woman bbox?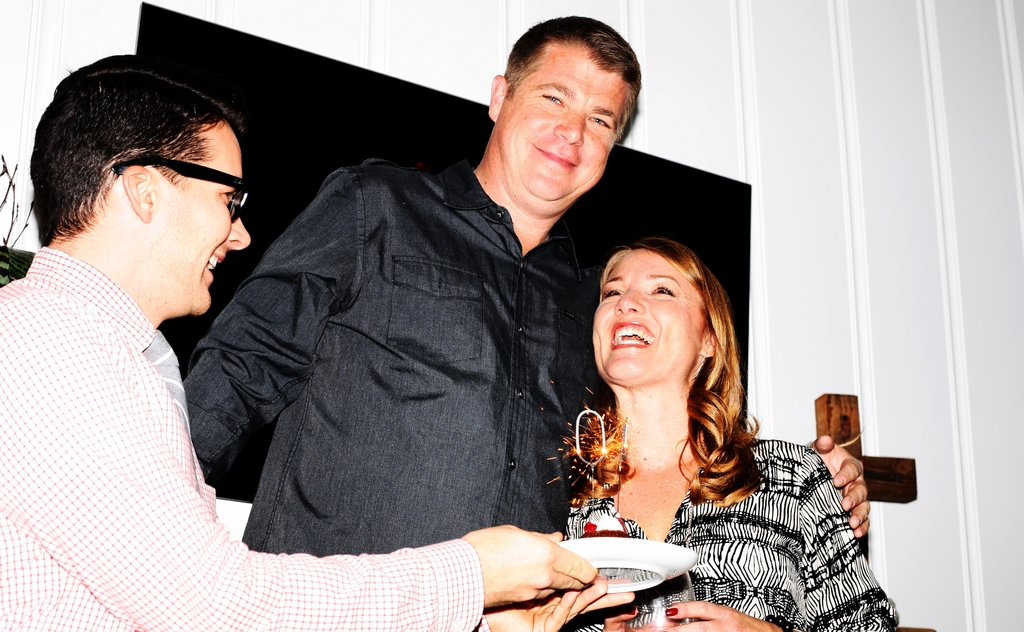
(left=563, top=237, right=907, bottom=631)
